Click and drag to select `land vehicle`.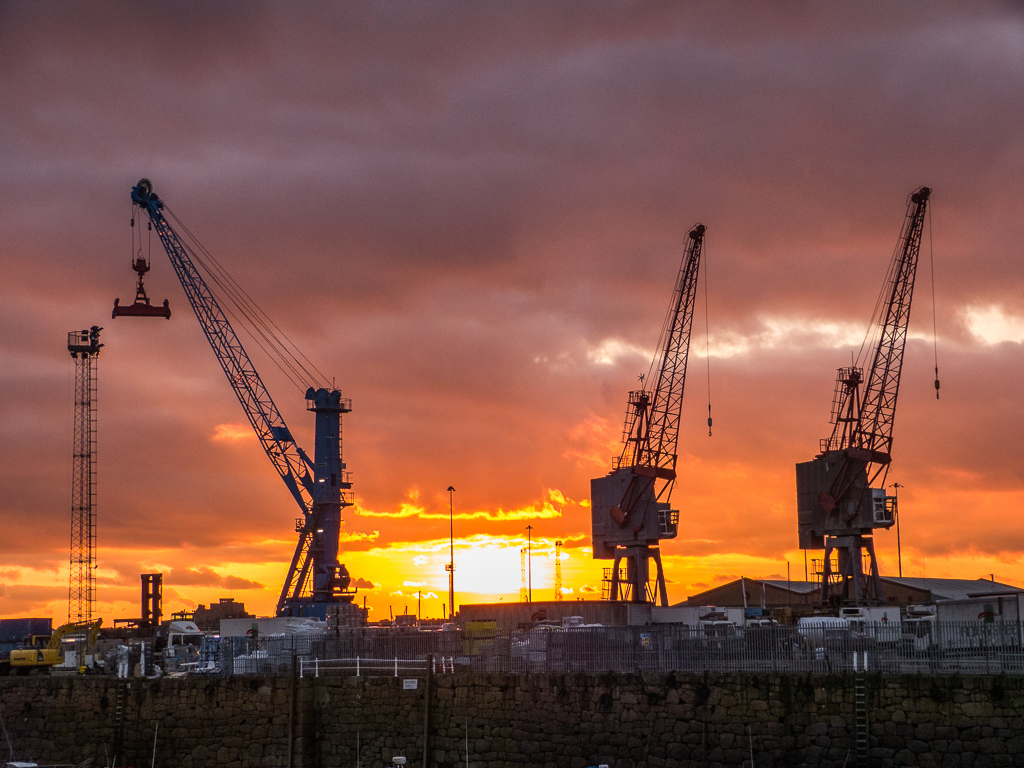
Selection: (left=9, top=616, right=106, bottom=678).
